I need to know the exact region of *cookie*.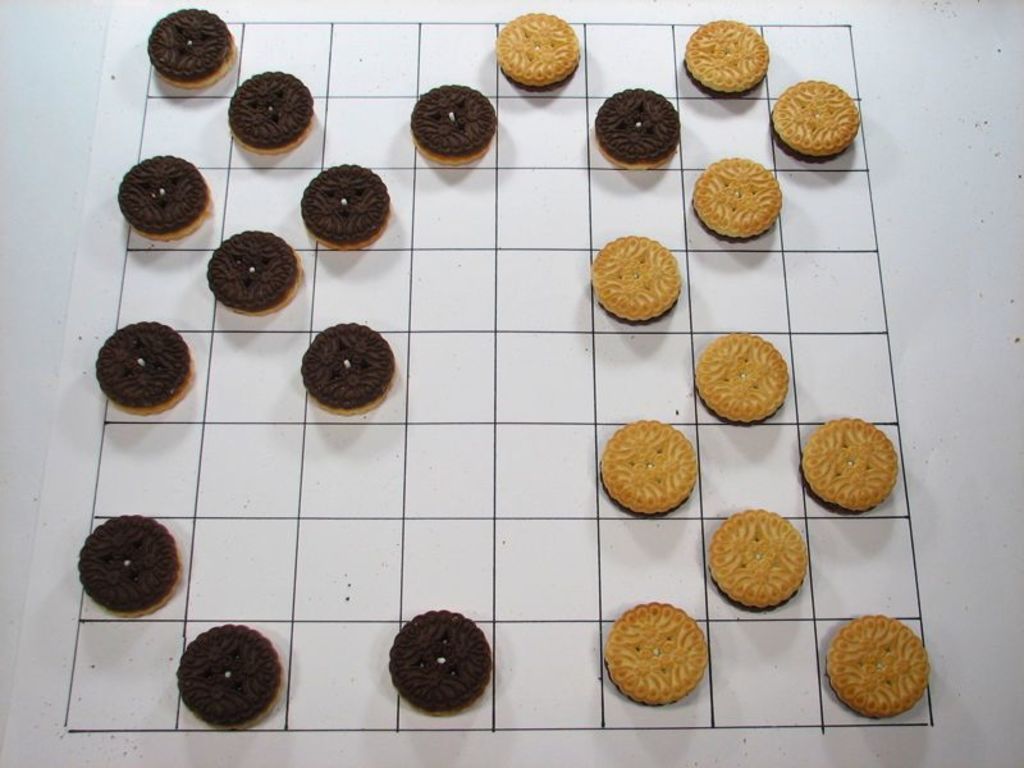
Region: locate(493, 8, 582, 90).
